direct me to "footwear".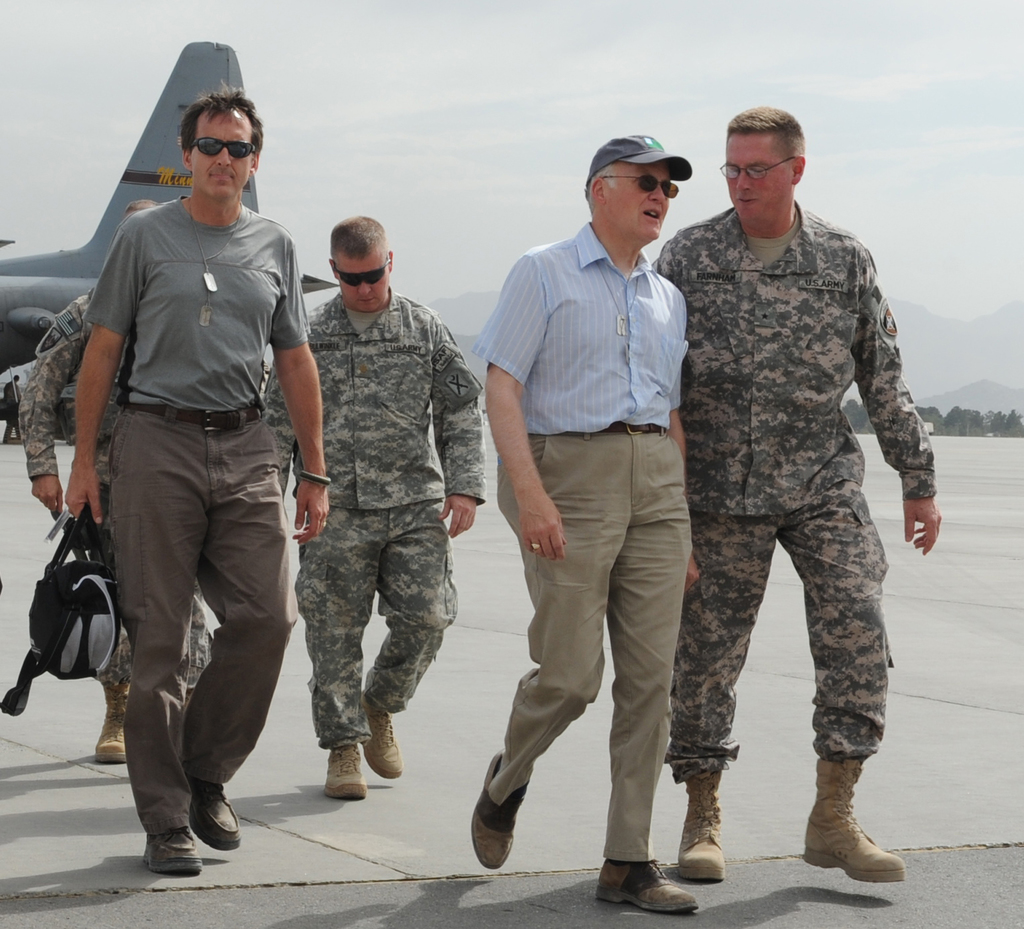
Direction: region(144, 831, 202, 877).
